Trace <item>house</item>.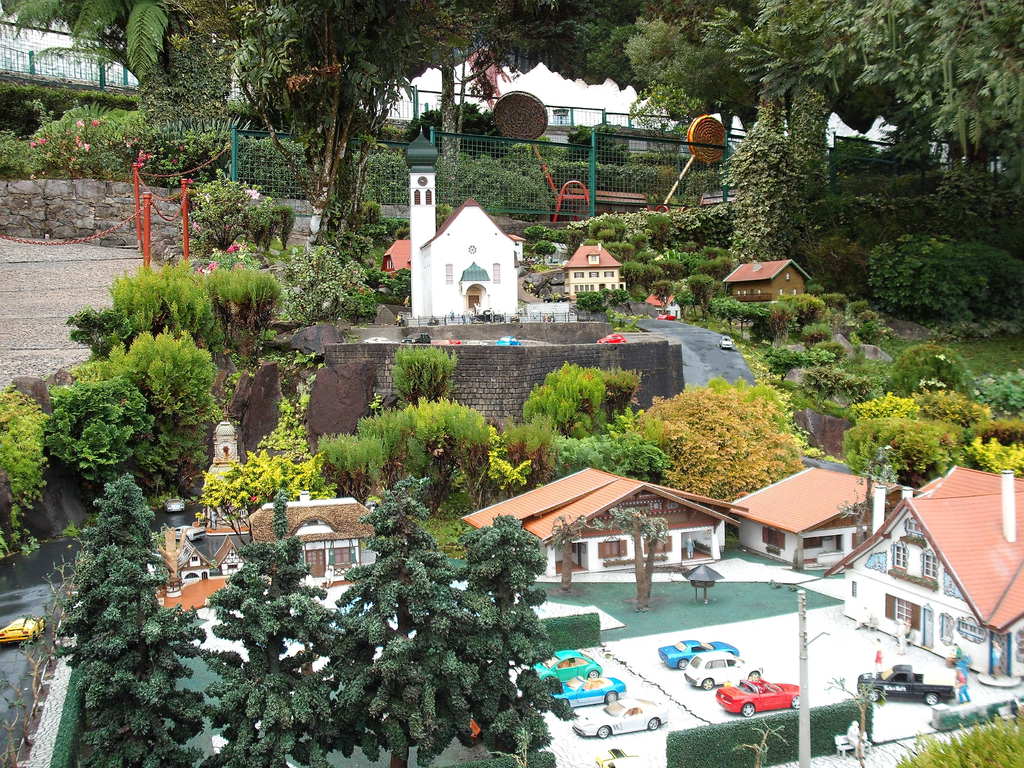
Traced to rect(459, 469, 762, 604).
